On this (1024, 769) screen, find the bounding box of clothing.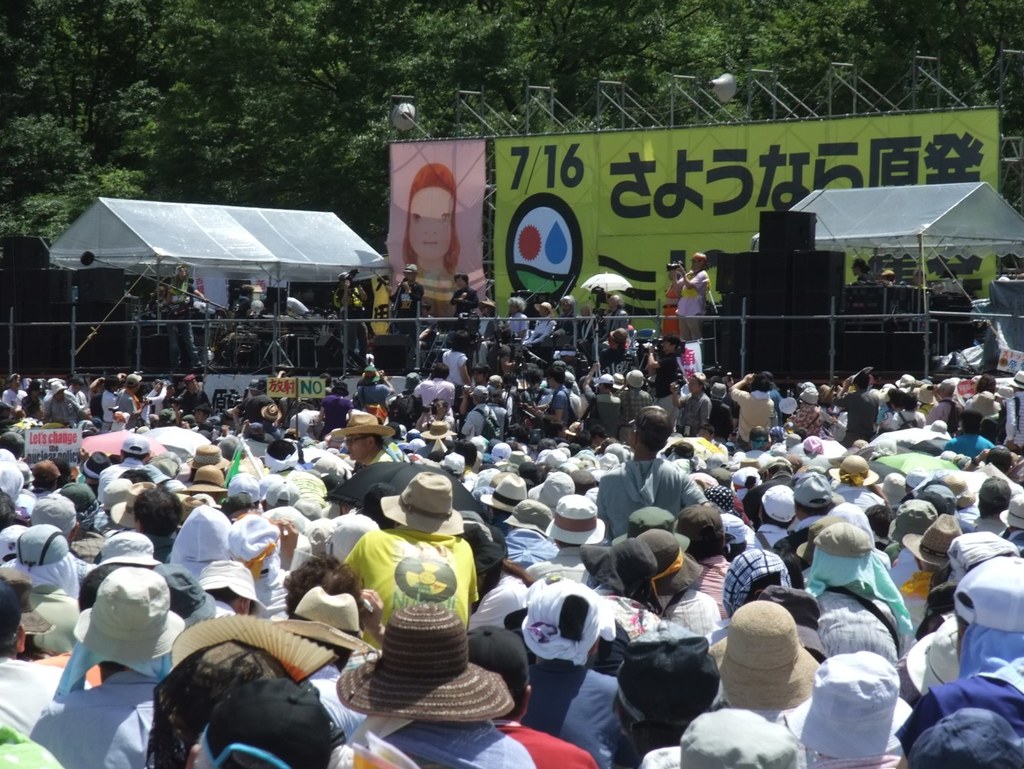
Bounding box: box=[334, 285, 376, 365].
